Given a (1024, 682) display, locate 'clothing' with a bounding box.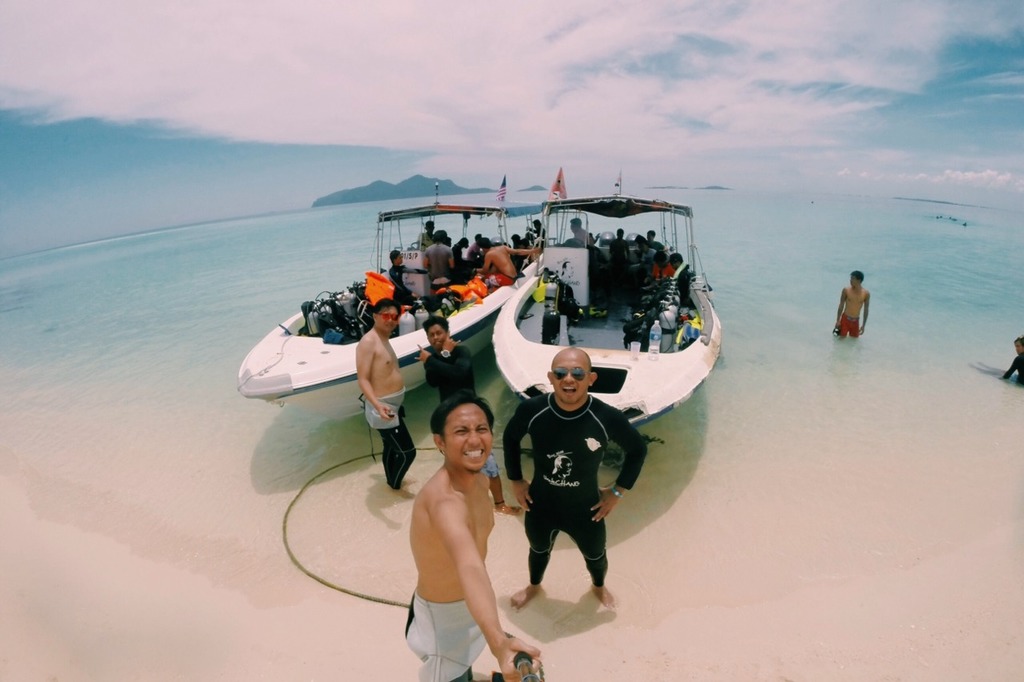
Located: [426, 343, 483, 407].
